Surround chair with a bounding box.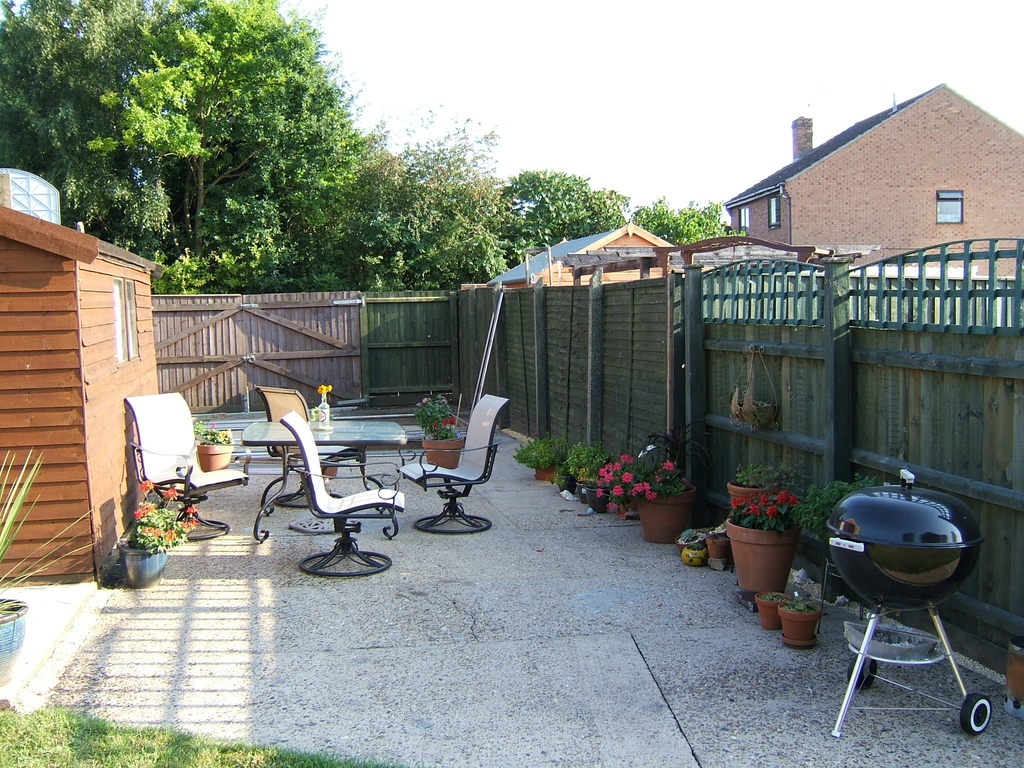
bbox(255, 384, 342, 504).
